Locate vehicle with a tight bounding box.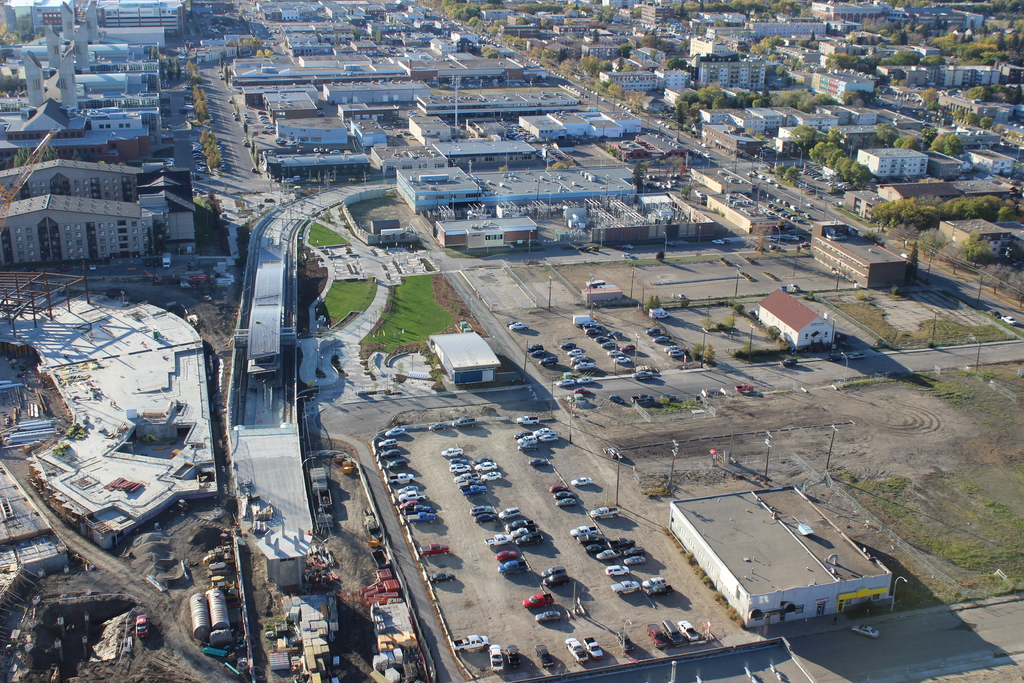
<bbox>284, 175, 295, 186</bbox>.
